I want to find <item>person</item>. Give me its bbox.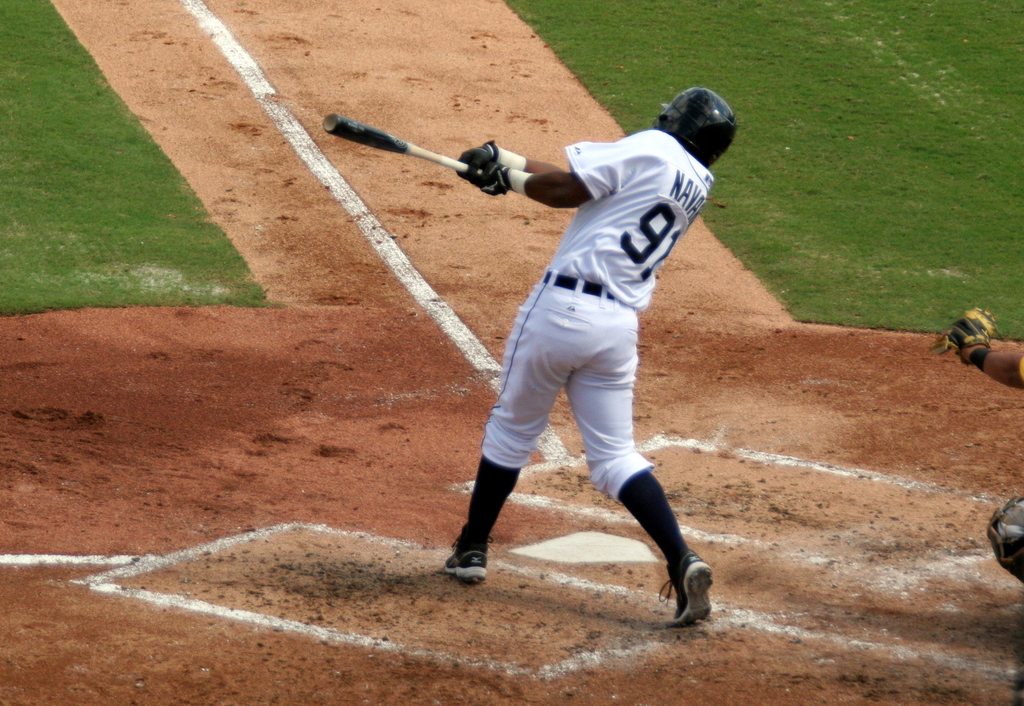
<box>933,303,1023,580</box>.
